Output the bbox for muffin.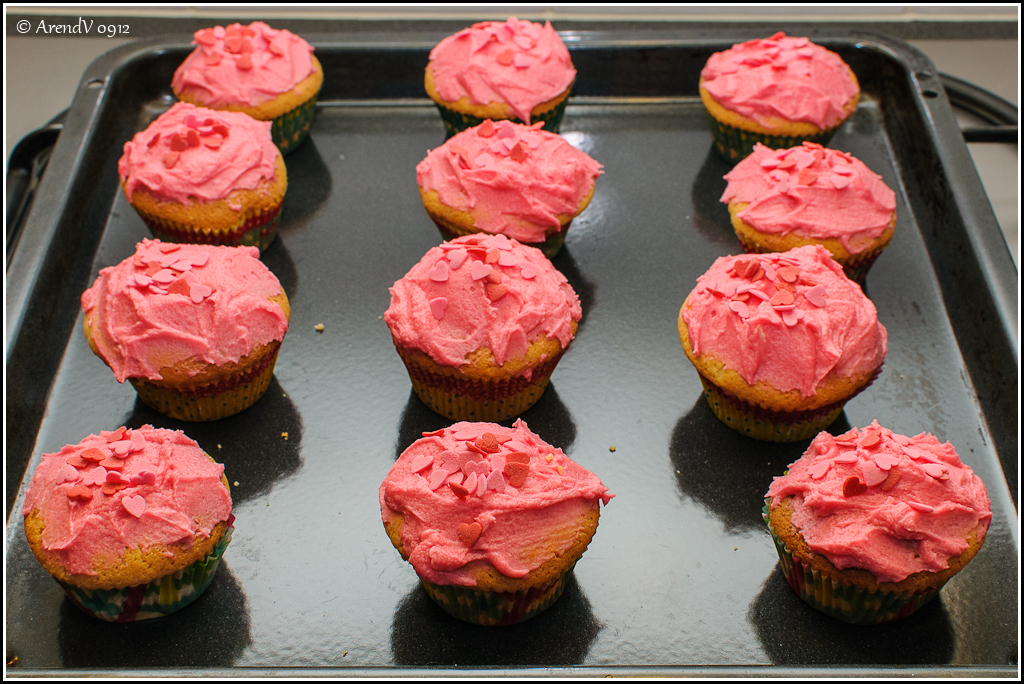
crop(764, 416, 990, 623).
